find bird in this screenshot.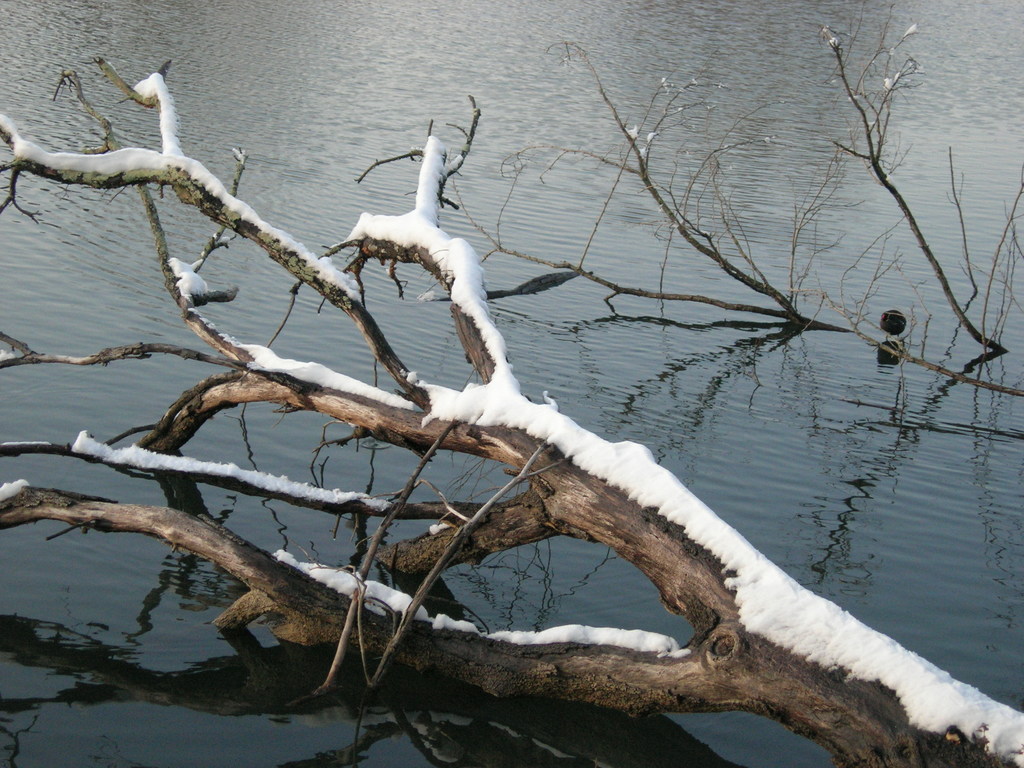
The bounding box for bird is locate(877, 307, 906, 339).
